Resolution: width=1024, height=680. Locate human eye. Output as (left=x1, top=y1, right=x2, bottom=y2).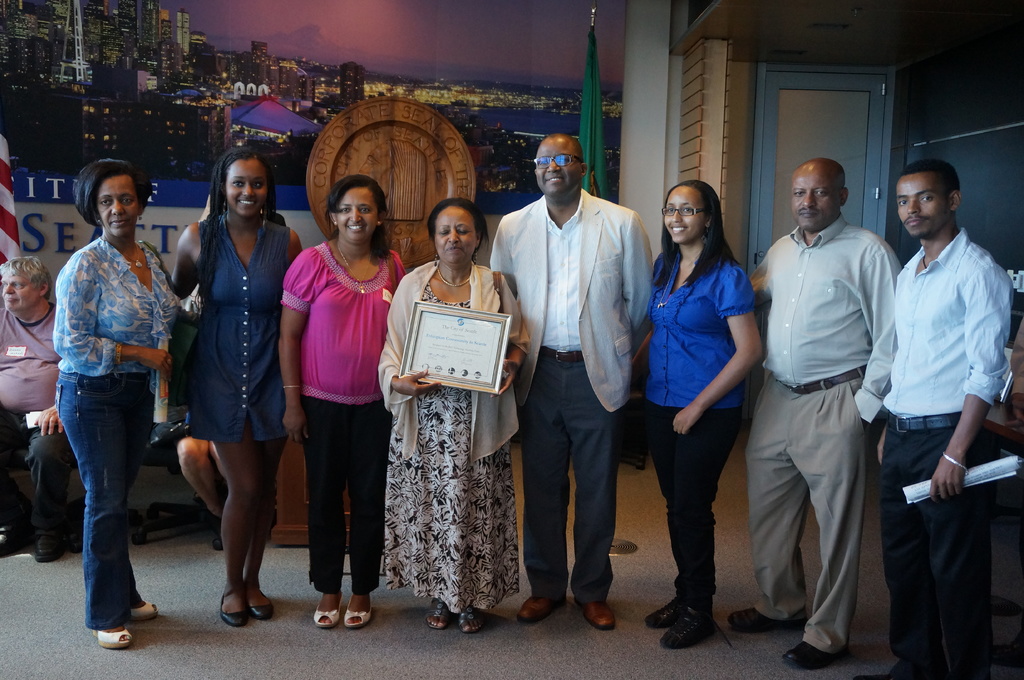
(left=440, top=227, right=450, bottom=235).
